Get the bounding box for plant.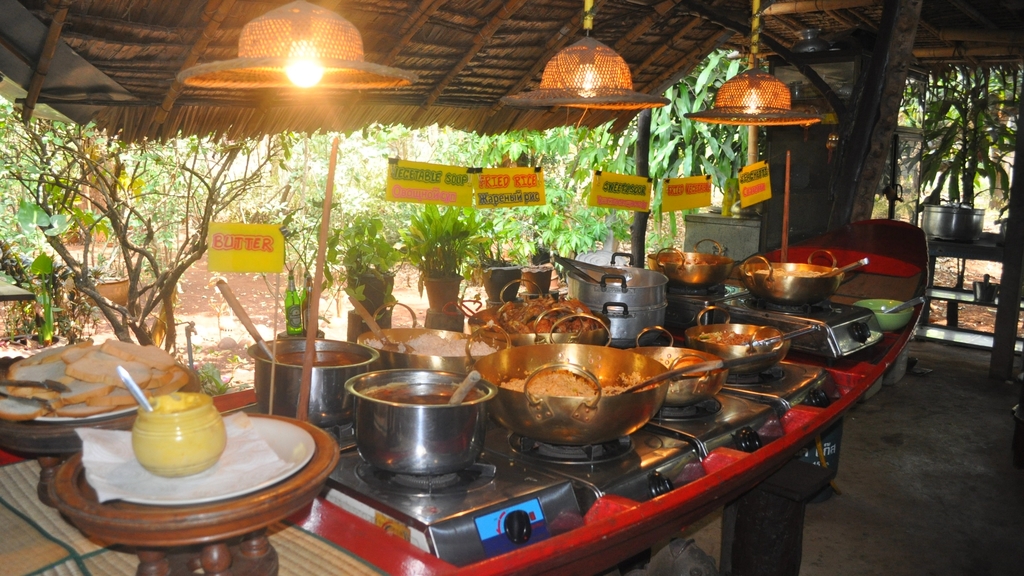
276 198 342 331.
